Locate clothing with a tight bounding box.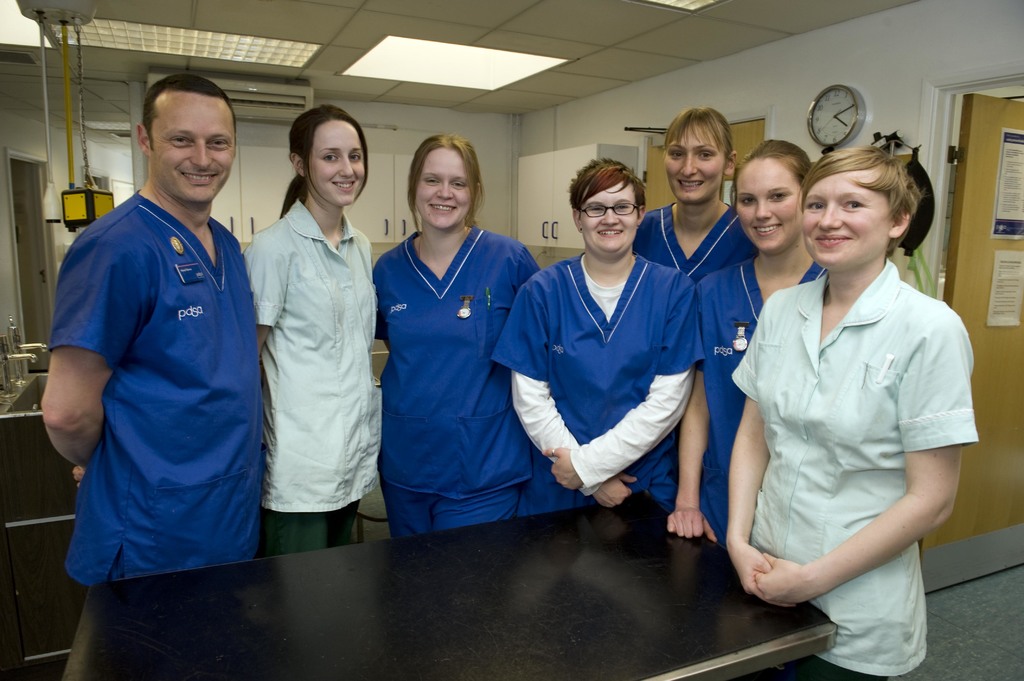
<bbox>728, 260, 979, 680</bbox>.
